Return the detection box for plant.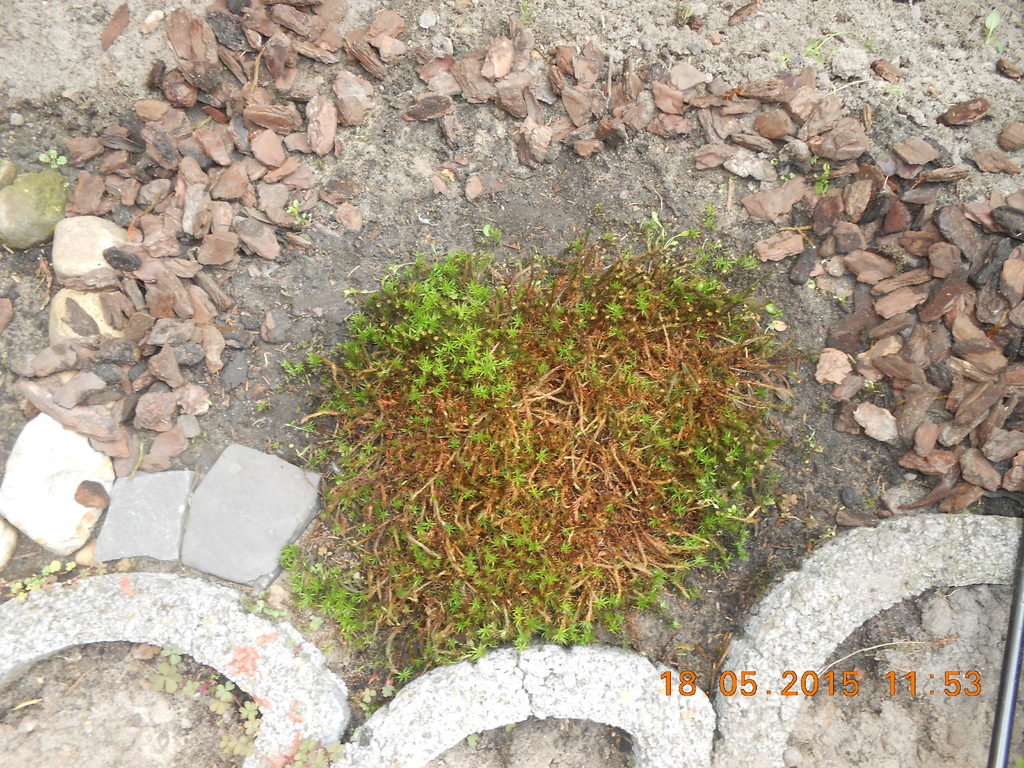
locate(874, 241, 909, 271).
